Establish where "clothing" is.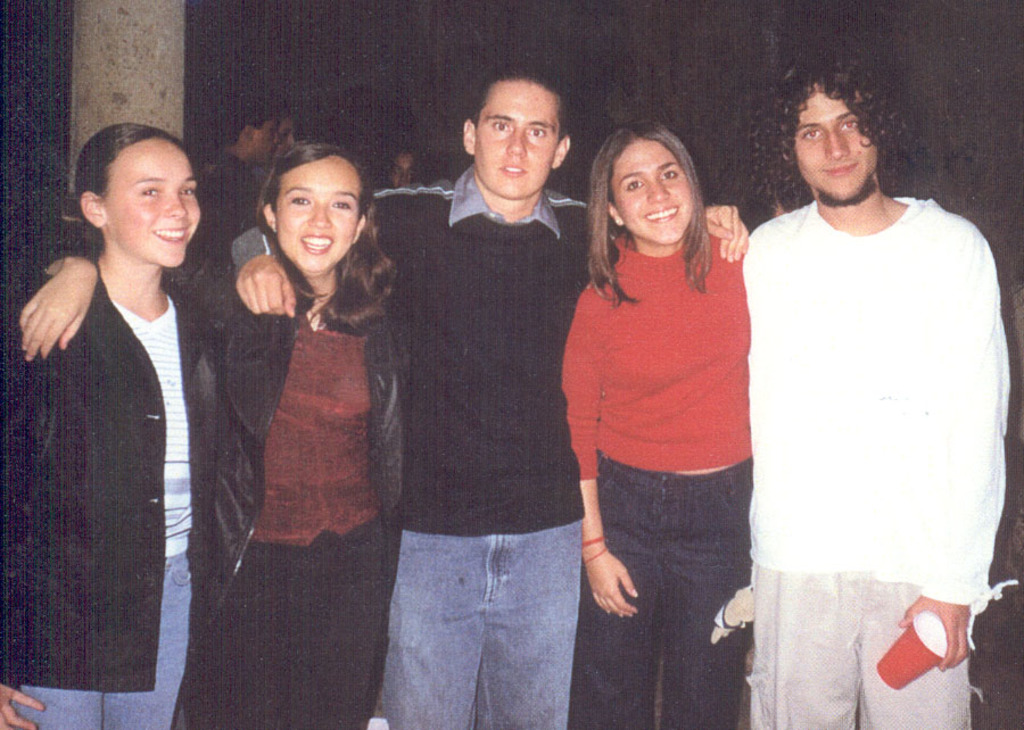
Established at [x1=26, y1=252, x2=420, y2=729].
